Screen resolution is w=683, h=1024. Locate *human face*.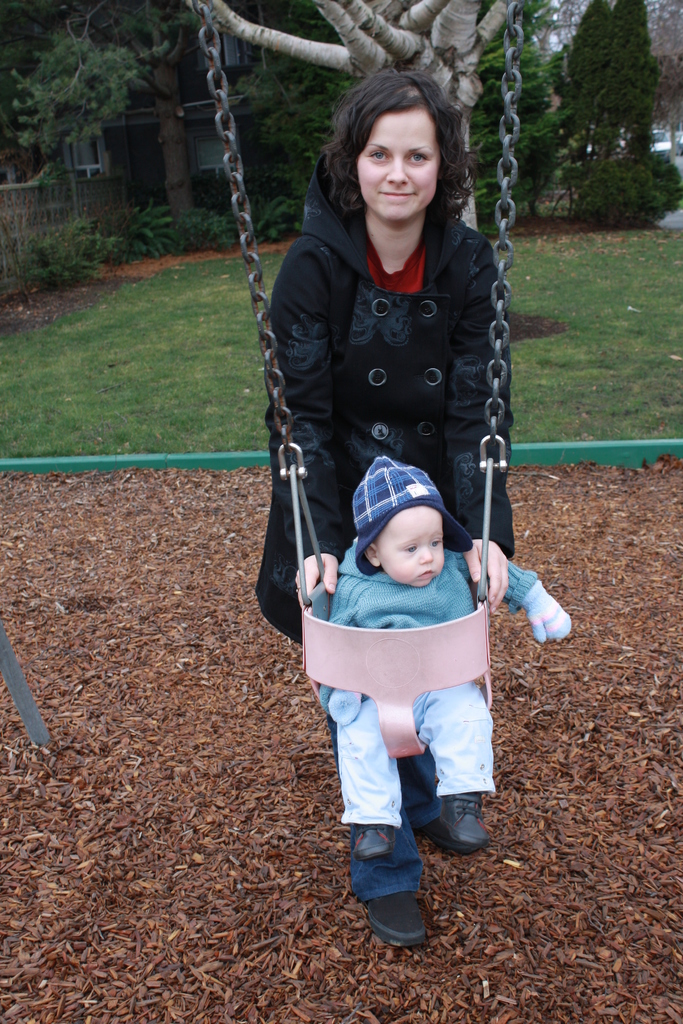
<region>361, 108, 440, 220</region>.
